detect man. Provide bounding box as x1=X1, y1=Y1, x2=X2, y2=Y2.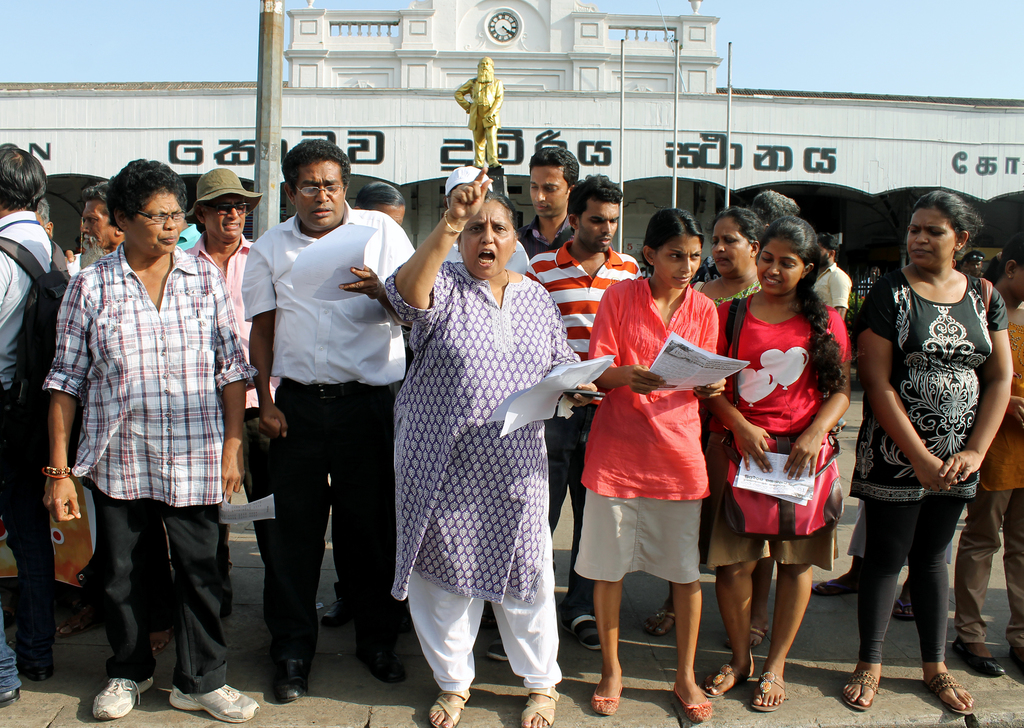
x1=517, y1=147, x2=580, y2=261.
